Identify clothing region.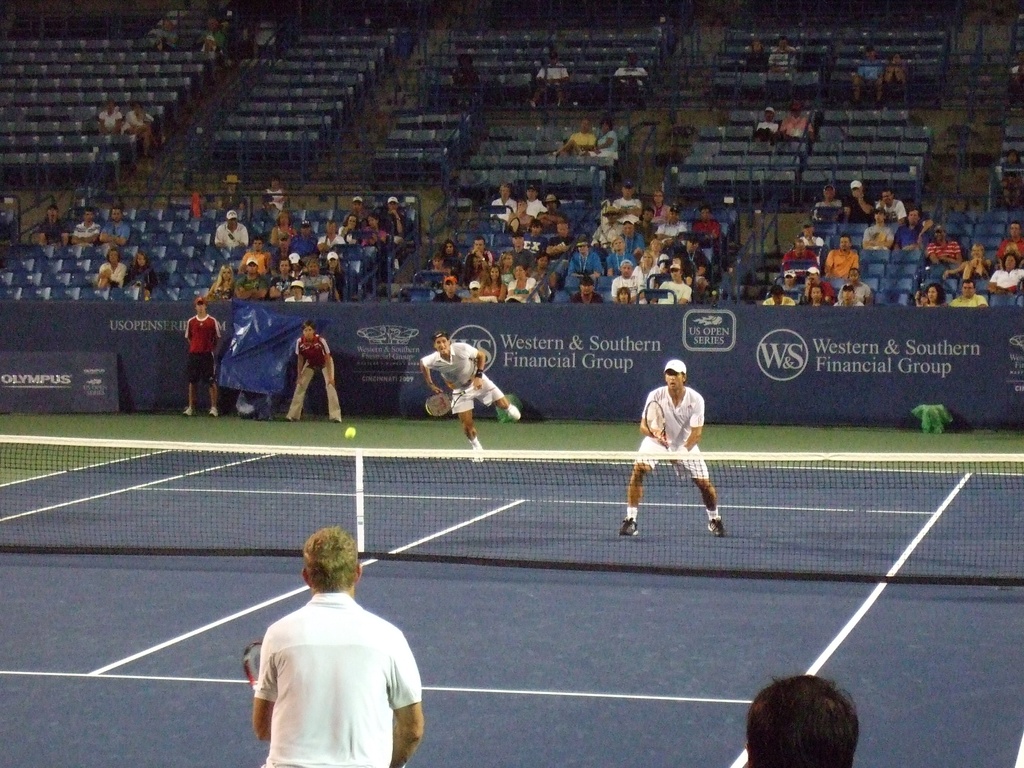
Region: 566, 127, 593, 156.
